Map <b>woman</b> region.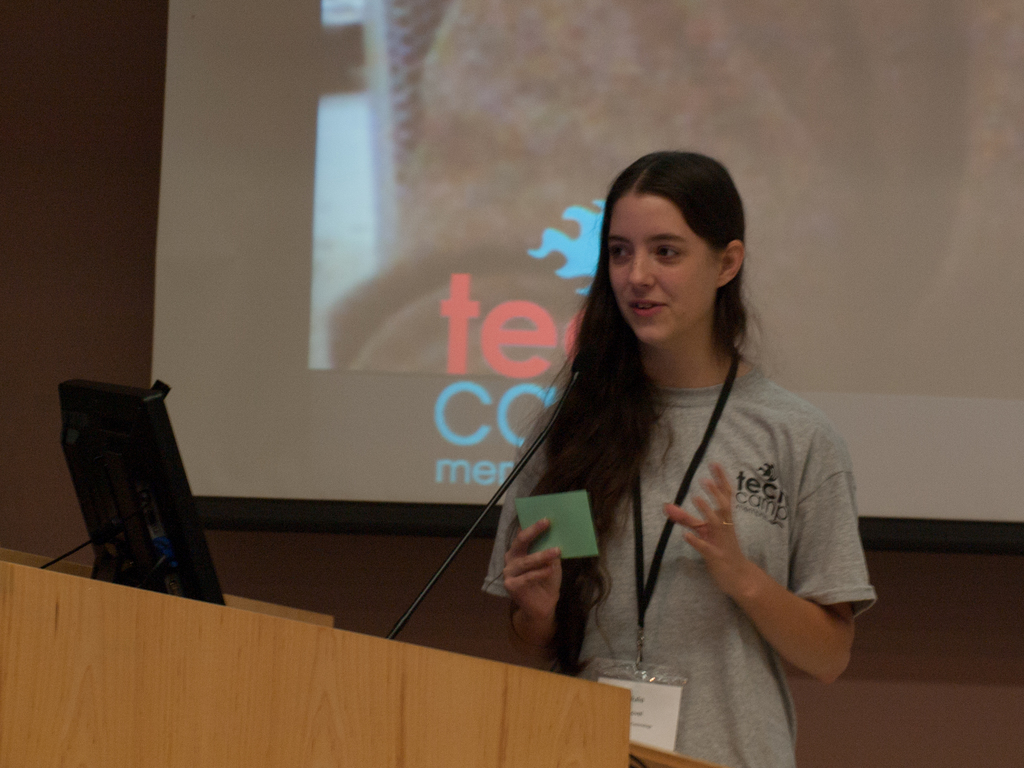
Mapped to {"left": 444, "top": 144, "right": 869, "bottom": 751}.
